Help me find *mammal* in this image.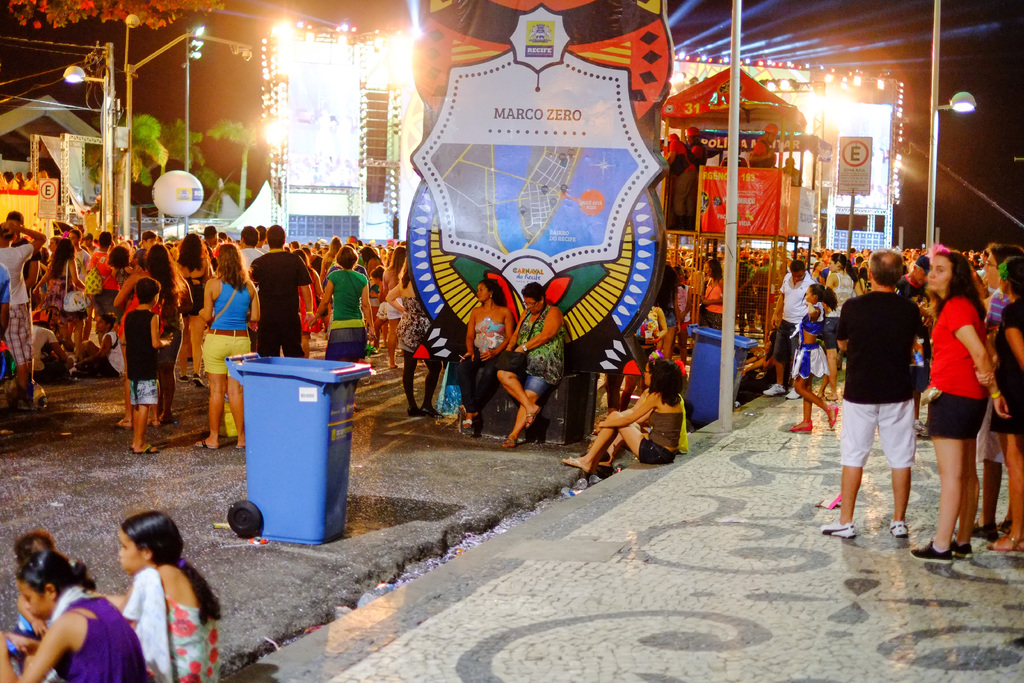
Found it: <bbox>6, 210, 38, 376</bbox>.
